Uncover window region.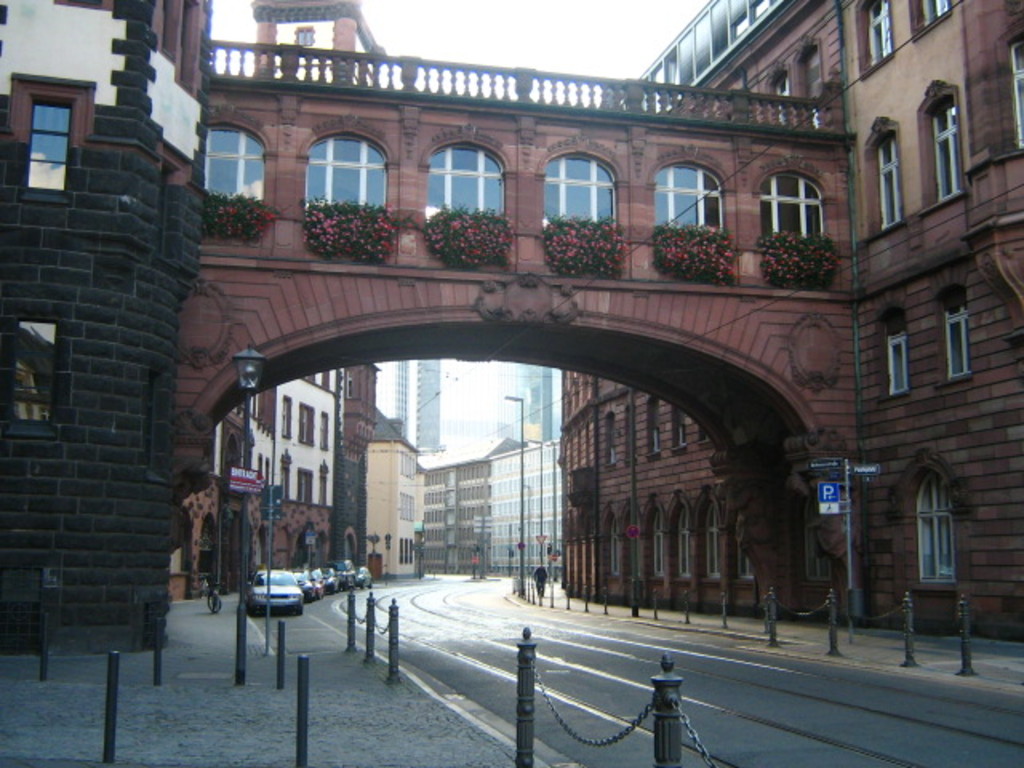
Uncovered: [x1=874, y1=301, x2=920, y2=410].
